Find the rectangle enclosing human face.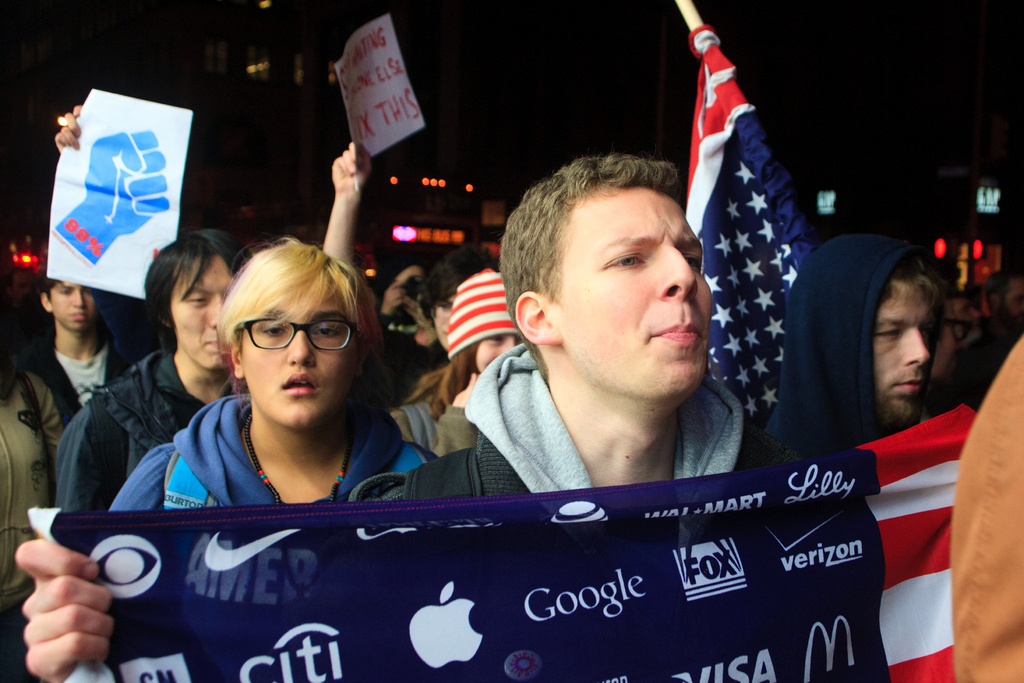
locate(49, 281, 97, 335).
